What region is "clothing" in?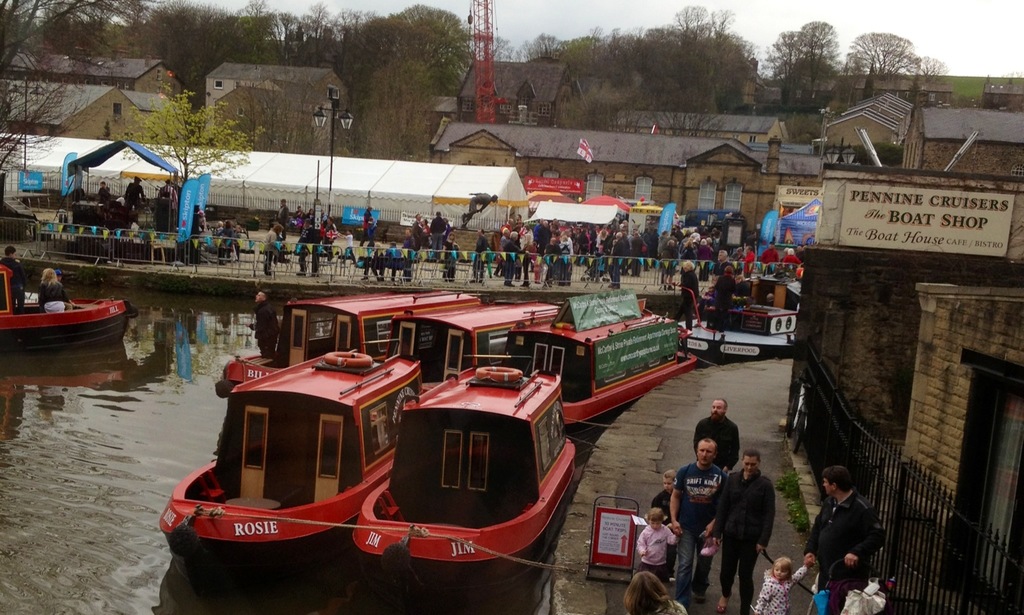
bbox=(693, 223, 711, 239).
